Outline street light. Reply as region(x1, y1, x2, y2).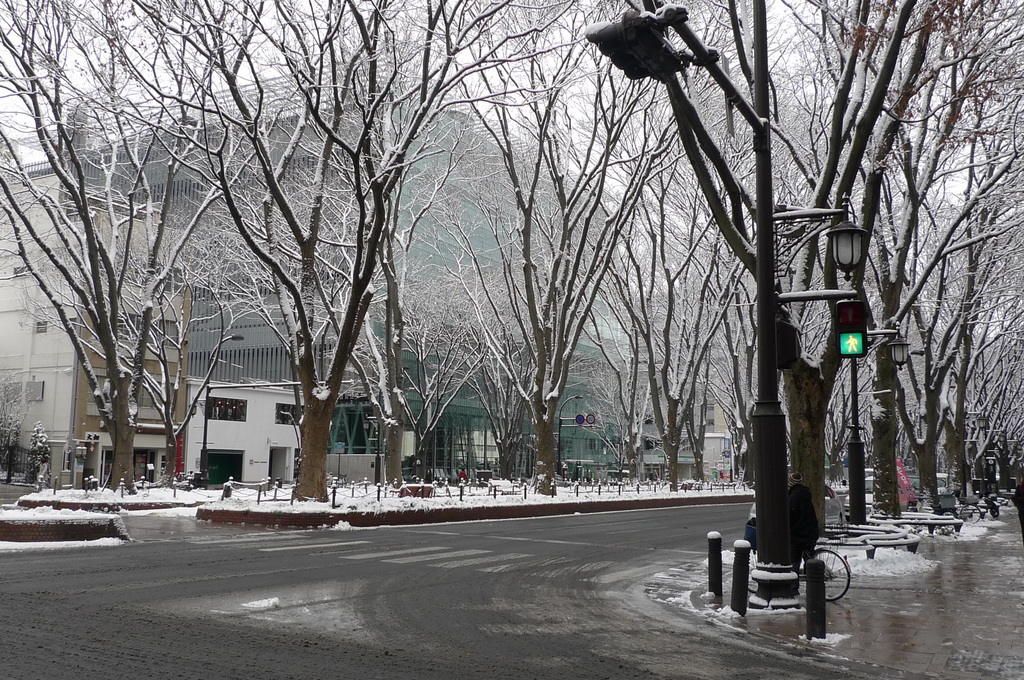
region(961, 410, 987, 498).
